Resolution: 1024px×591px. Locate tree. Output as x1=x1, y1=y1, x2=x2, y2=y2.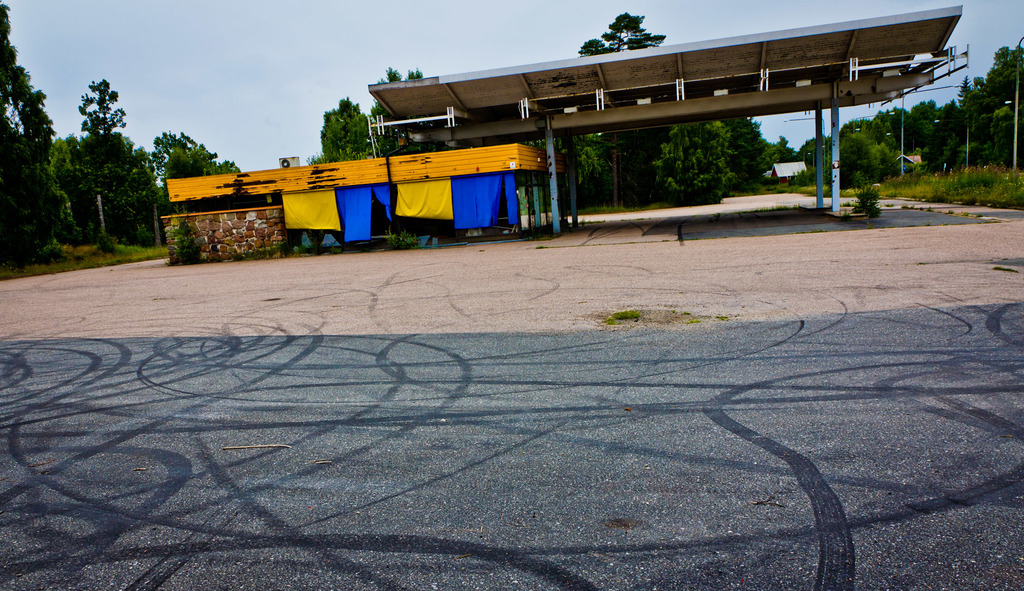
x1=767, y1=133, x2=801, y2=159.
